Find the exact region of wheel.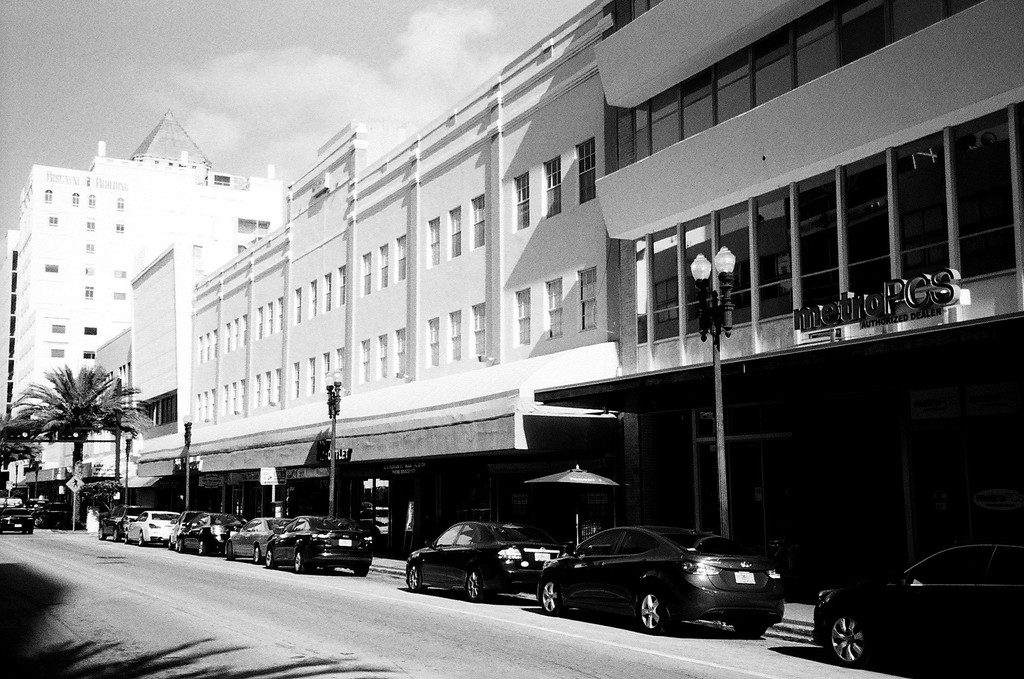
Exact region: crop(405, 565, 426, 593).
